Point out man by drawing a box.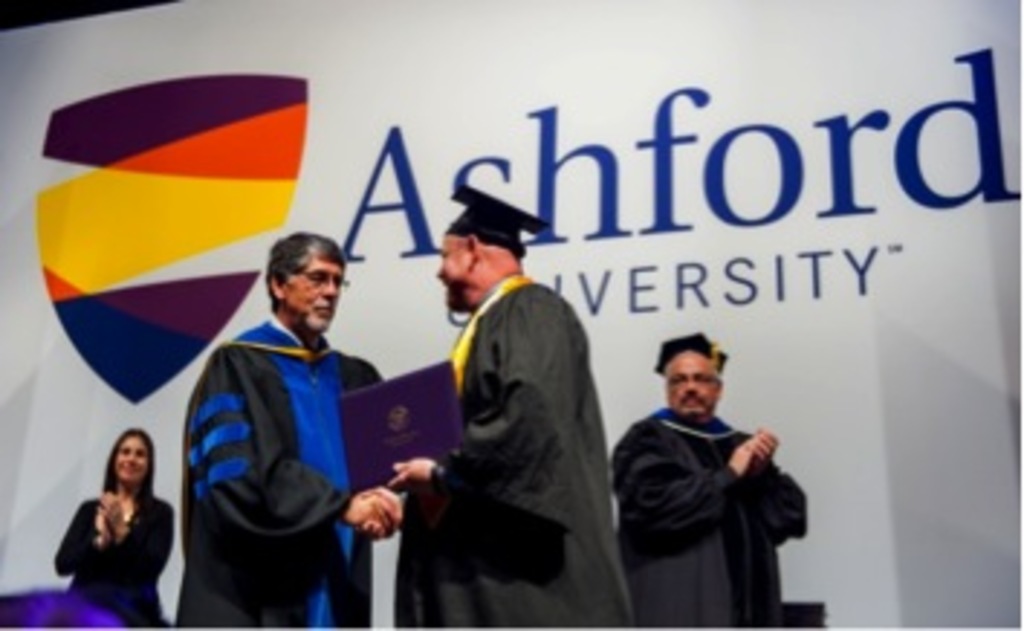
Rect(593, 318, 810, 614).
